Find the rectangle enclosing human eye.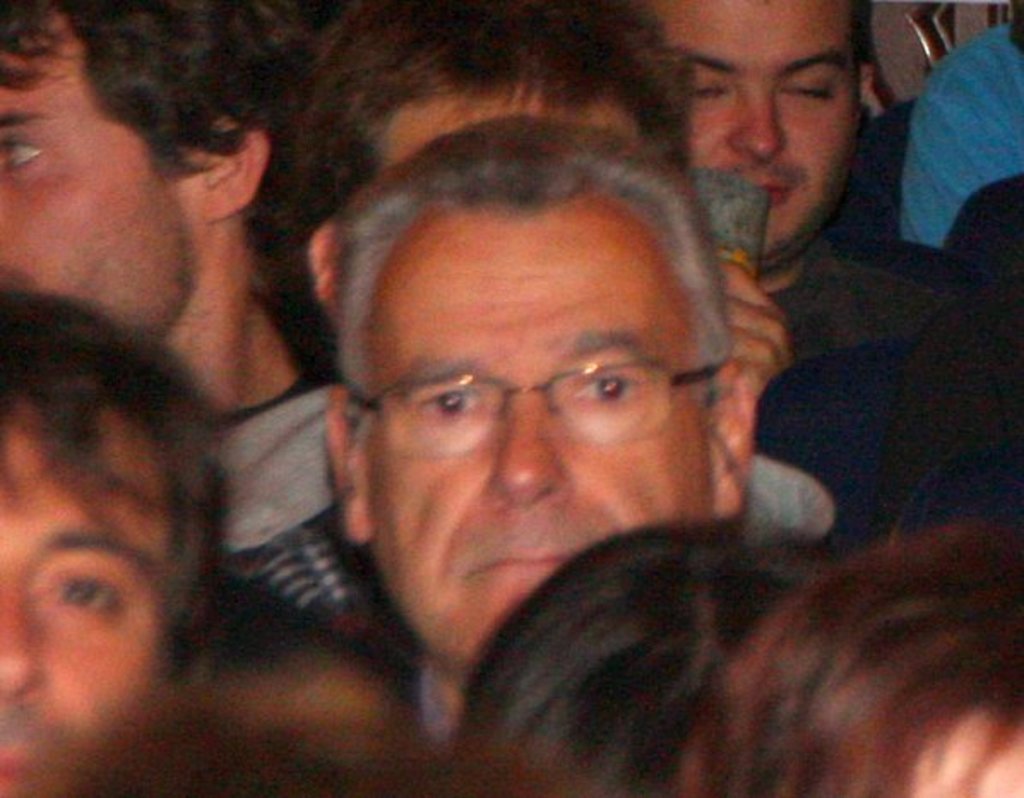
select_region(0, 127, 51, 176).
